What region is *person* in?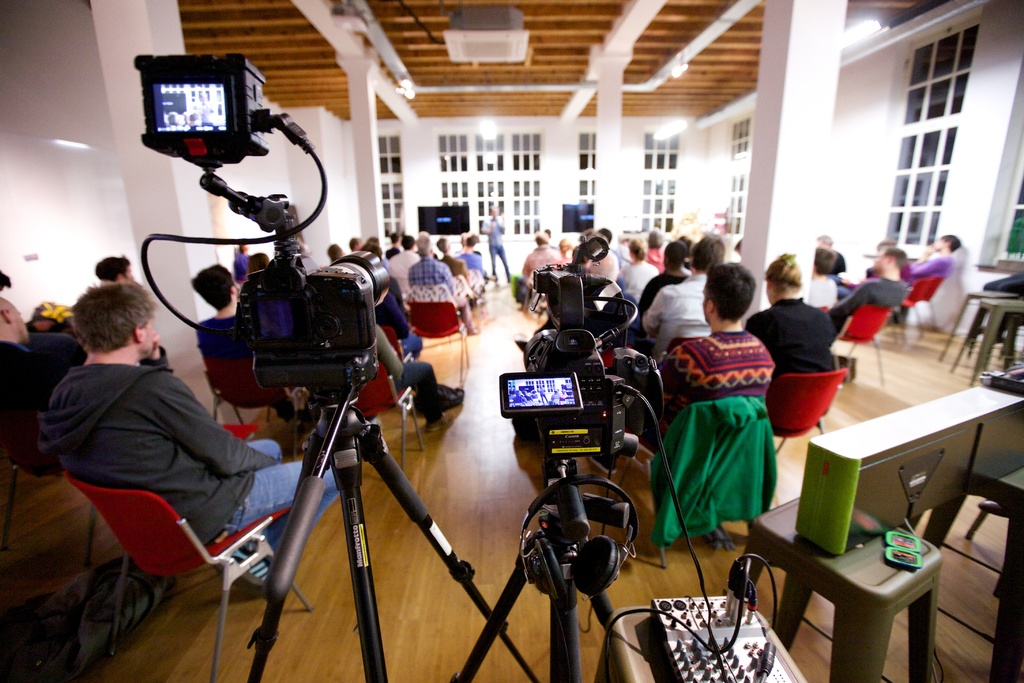
[646,233,709,344].
